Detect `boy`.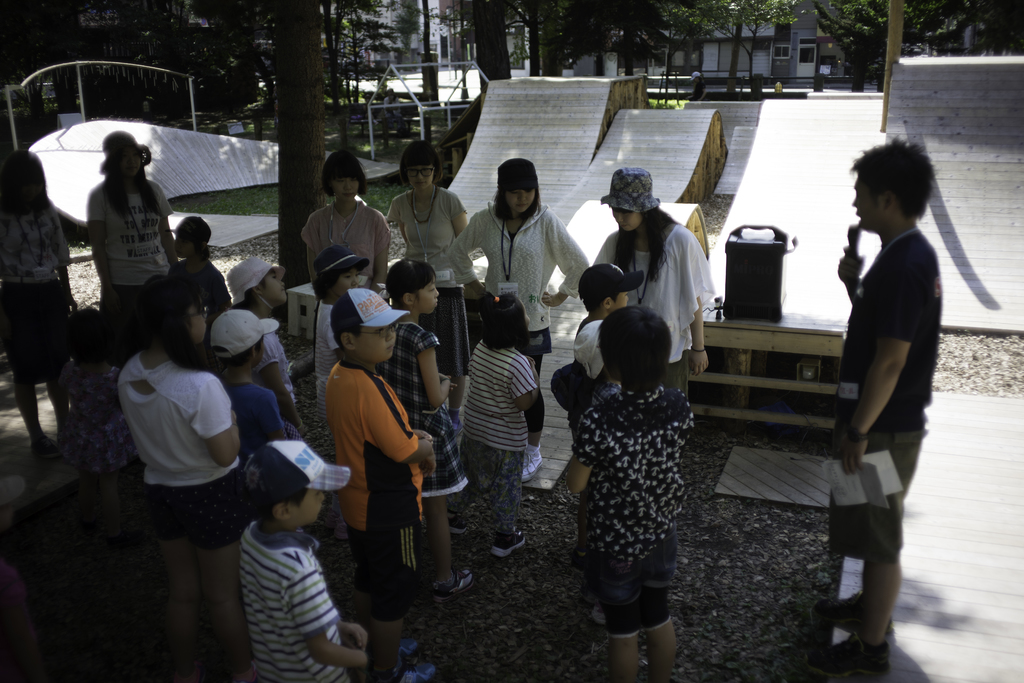
Detected at box=[305, 291, 443, 682].
